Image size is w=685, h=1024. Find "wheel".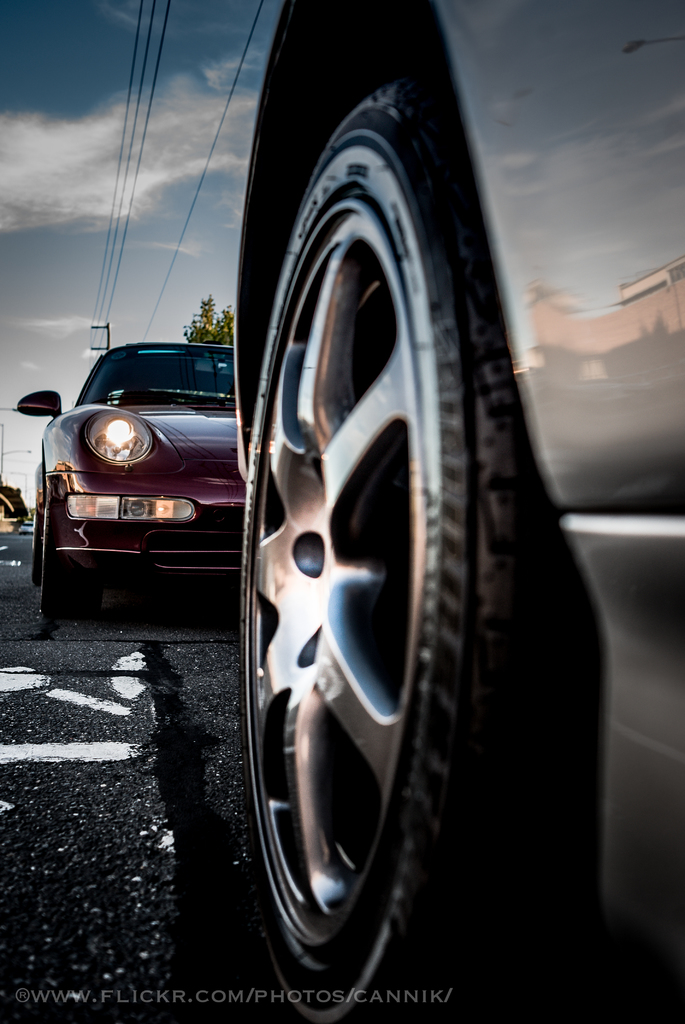
(25, 520, 39, 595).
